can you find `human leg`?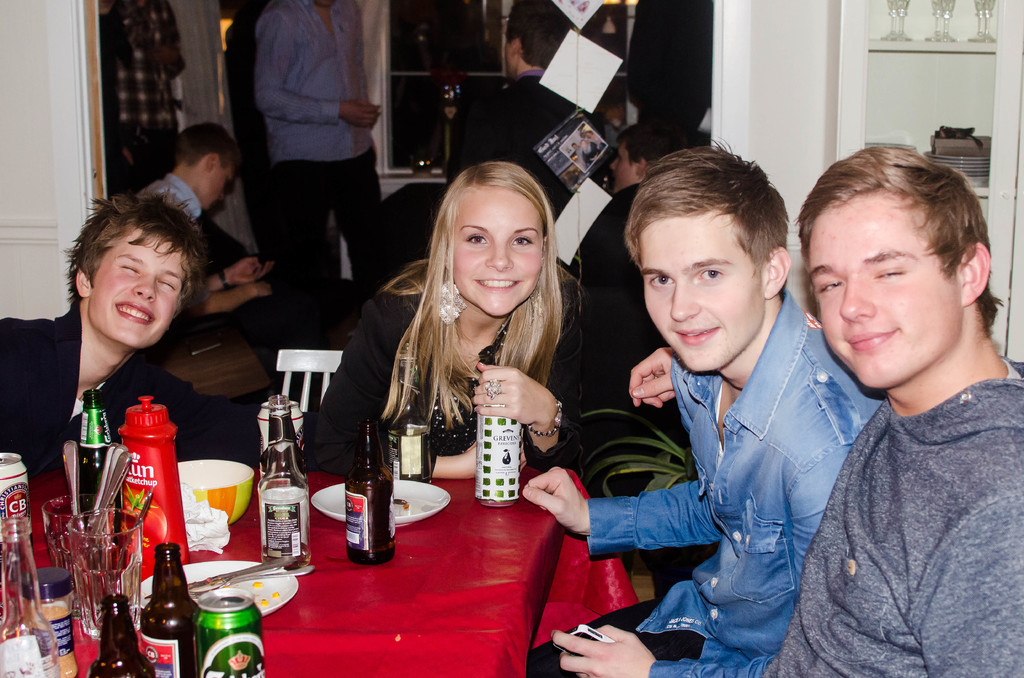
Yes, bounding box: [271, 154, 332, 405].
